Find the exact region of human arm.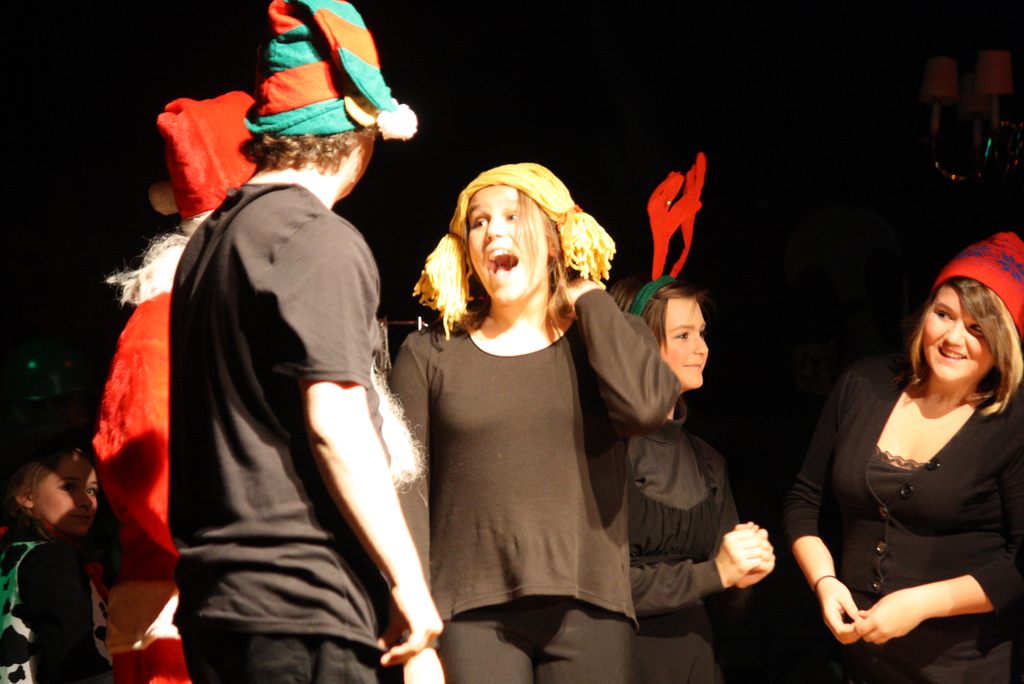
Exact region: (328,208,445,662).
